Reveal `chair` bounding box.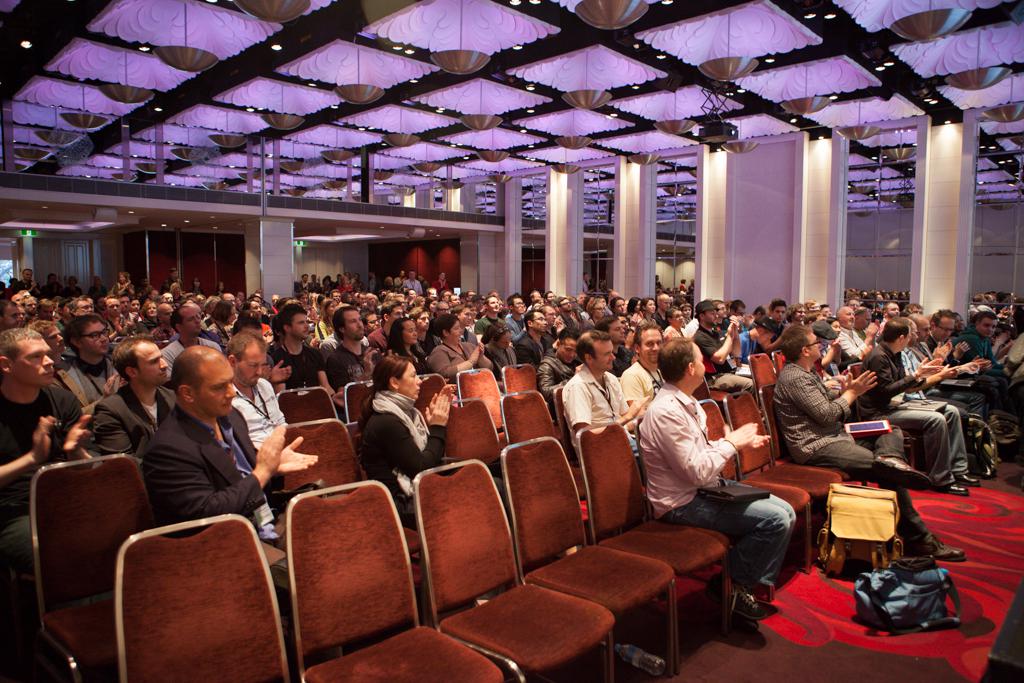
Revealed: region(495, 364, 539, 396).
